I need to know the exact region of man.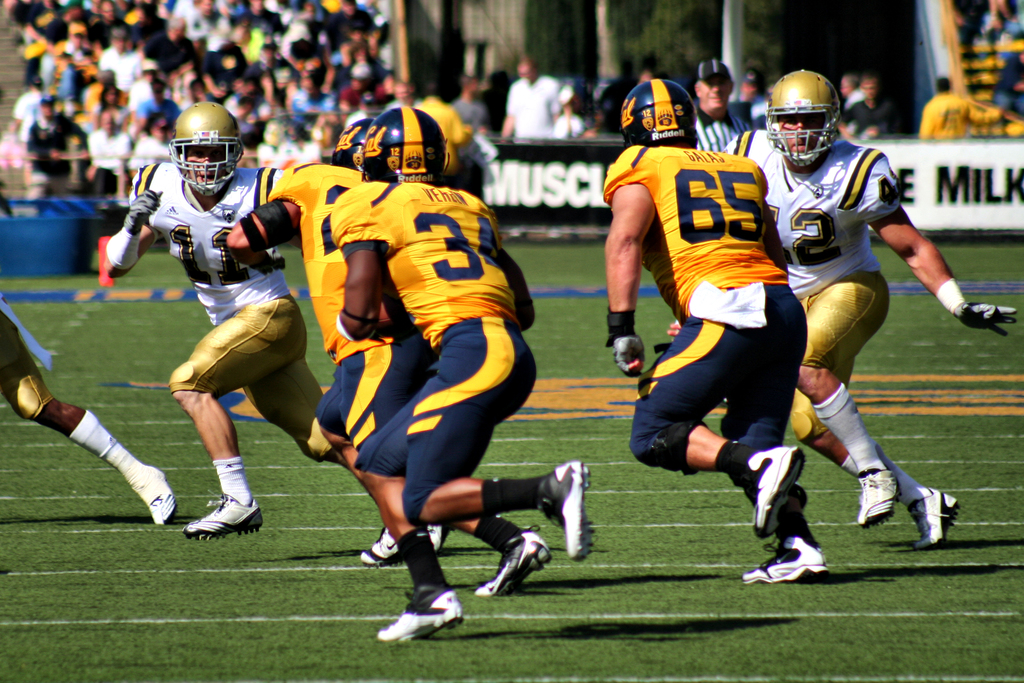
Region: BBox(912, 74, 1008, 140).
